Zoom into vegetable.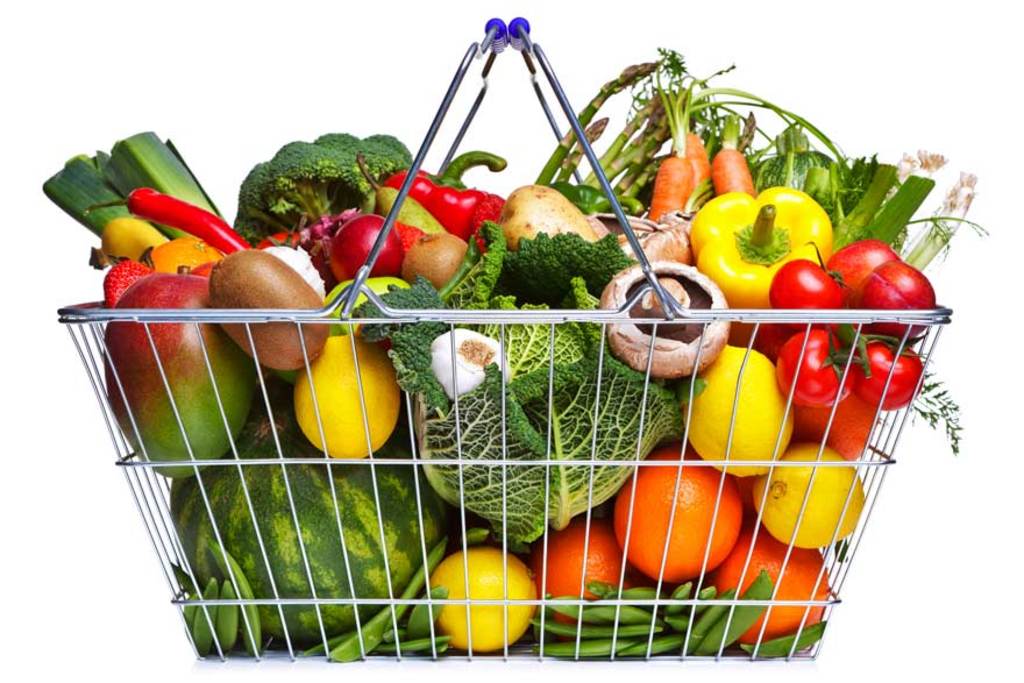
Zoom target: (358,279,694,547).
